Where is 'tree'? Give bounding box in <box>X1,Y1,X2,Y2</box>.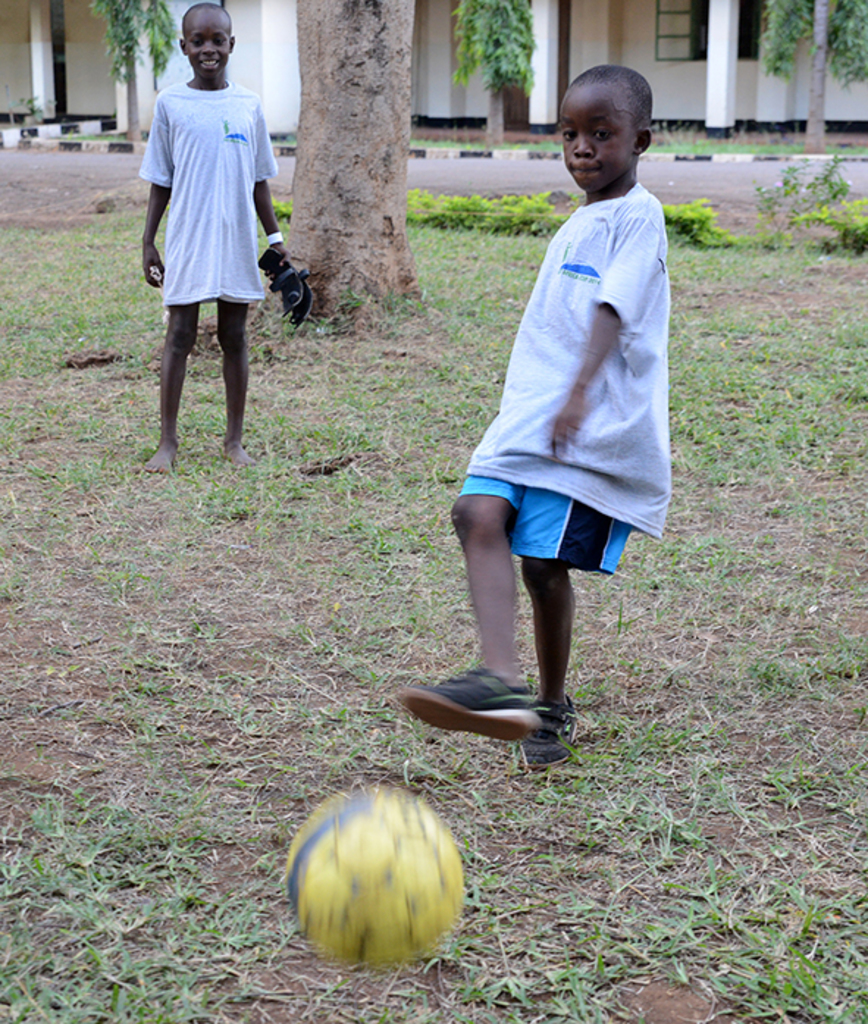
<box>761,0,867,153</box>.
